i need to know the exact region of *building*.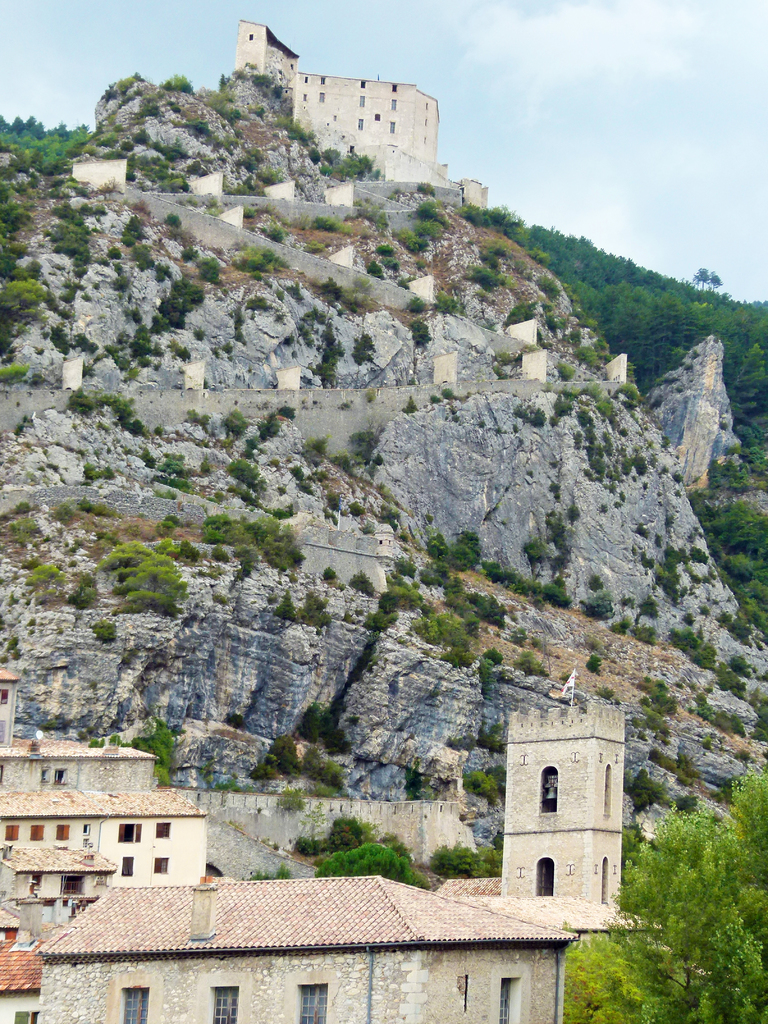
Region: select_region(230, 13, 436, 192).
